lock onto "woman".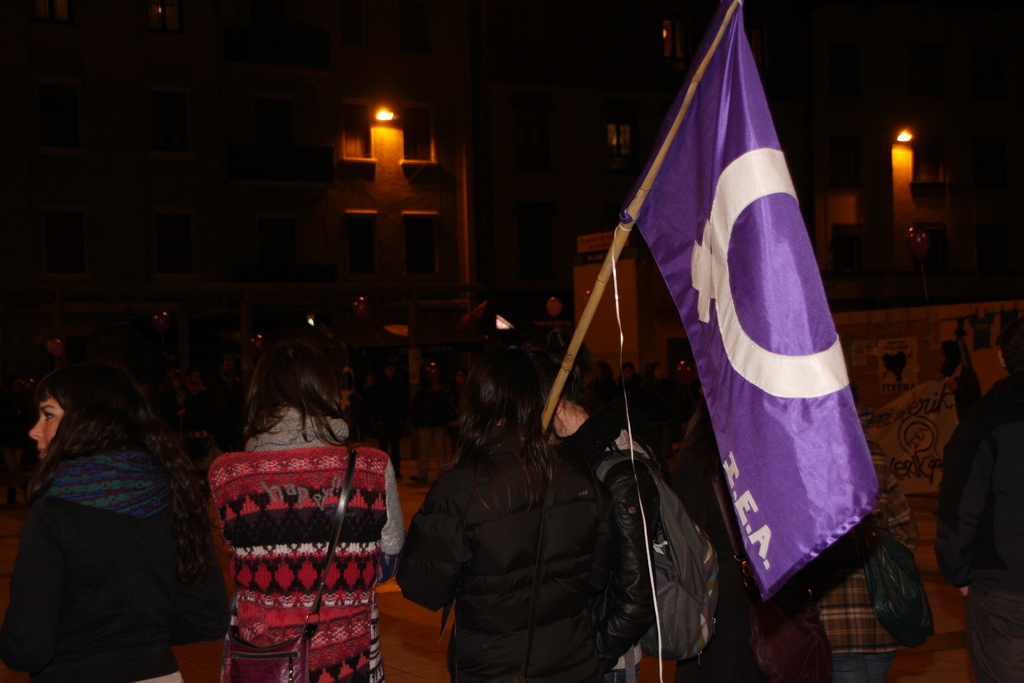
Locked: bbox=(531, 356, 668, 682).
